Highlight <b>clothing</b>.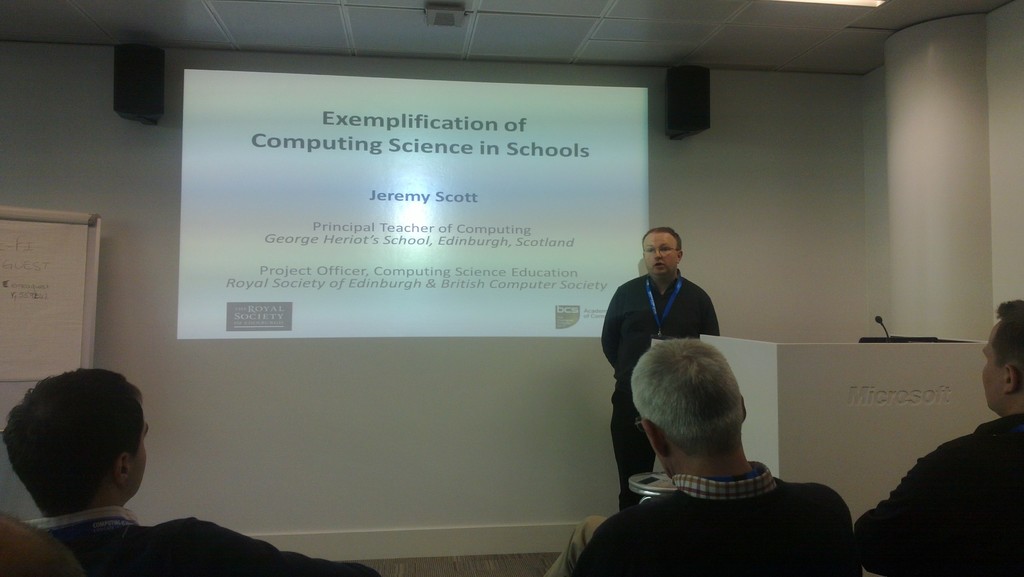
Highlighted region: (x1=26, y1=503, x2=383, y2=576).
